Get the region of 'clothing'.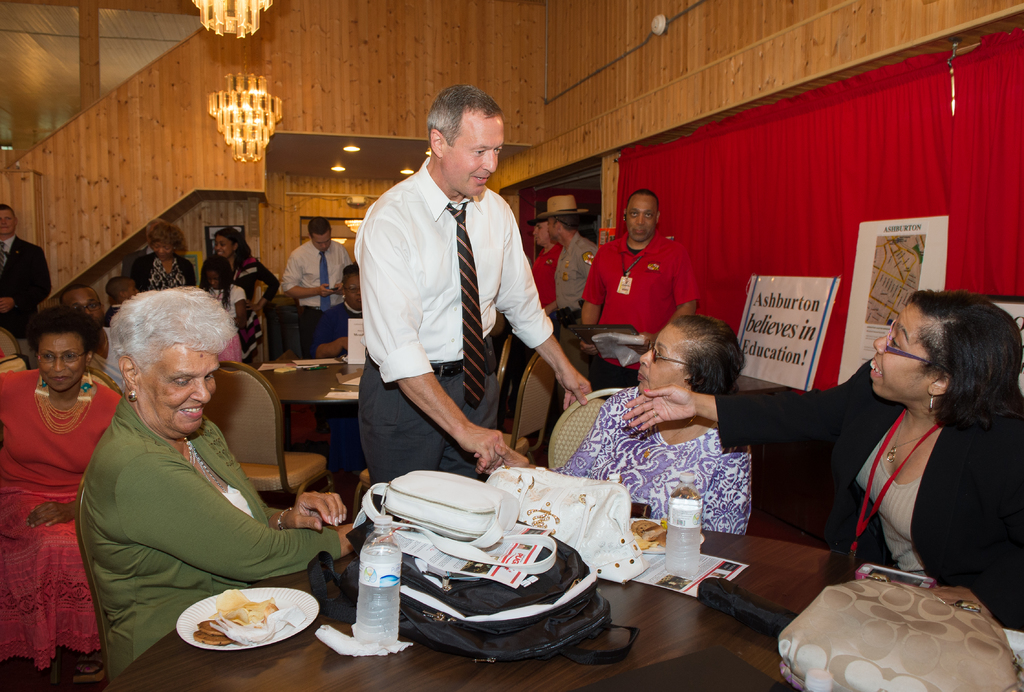
Rect(528, 243, 561, 319).
